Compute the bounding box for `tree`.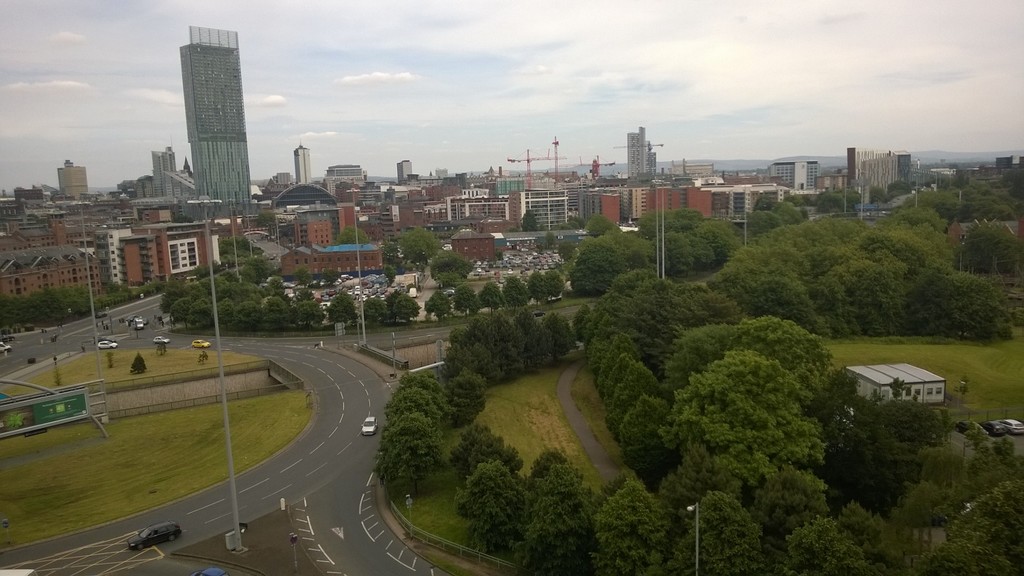
[left=570, top=241, right=625, bottom=296].
